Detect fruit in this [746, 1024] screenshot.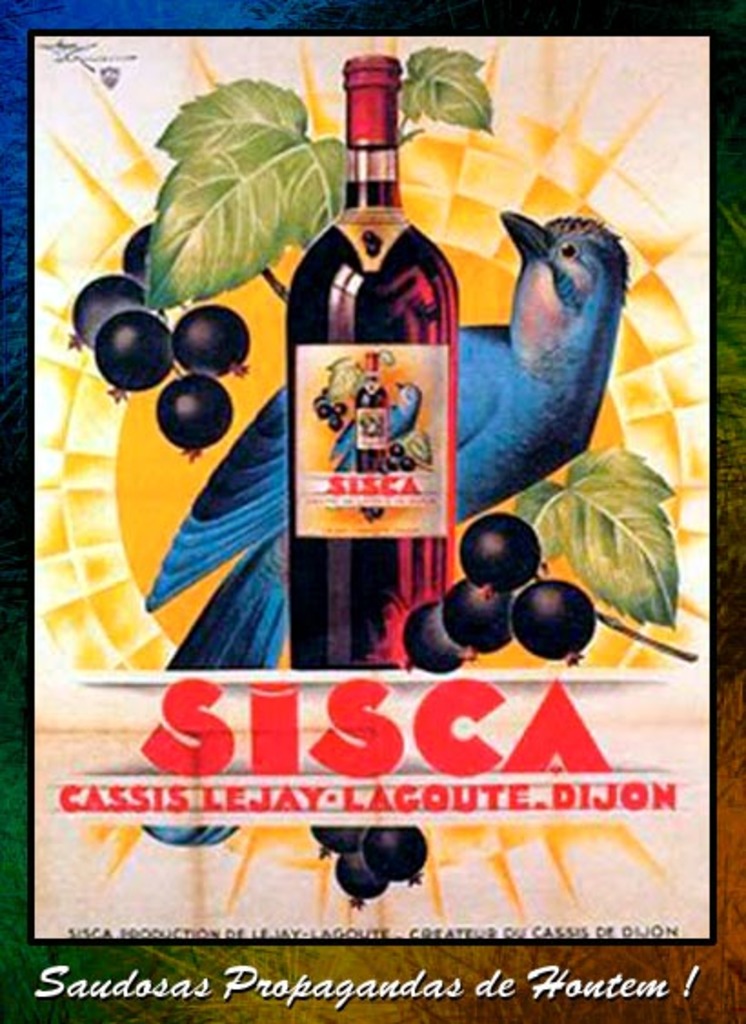
Detection: <box>368,506,386,520</box>.
